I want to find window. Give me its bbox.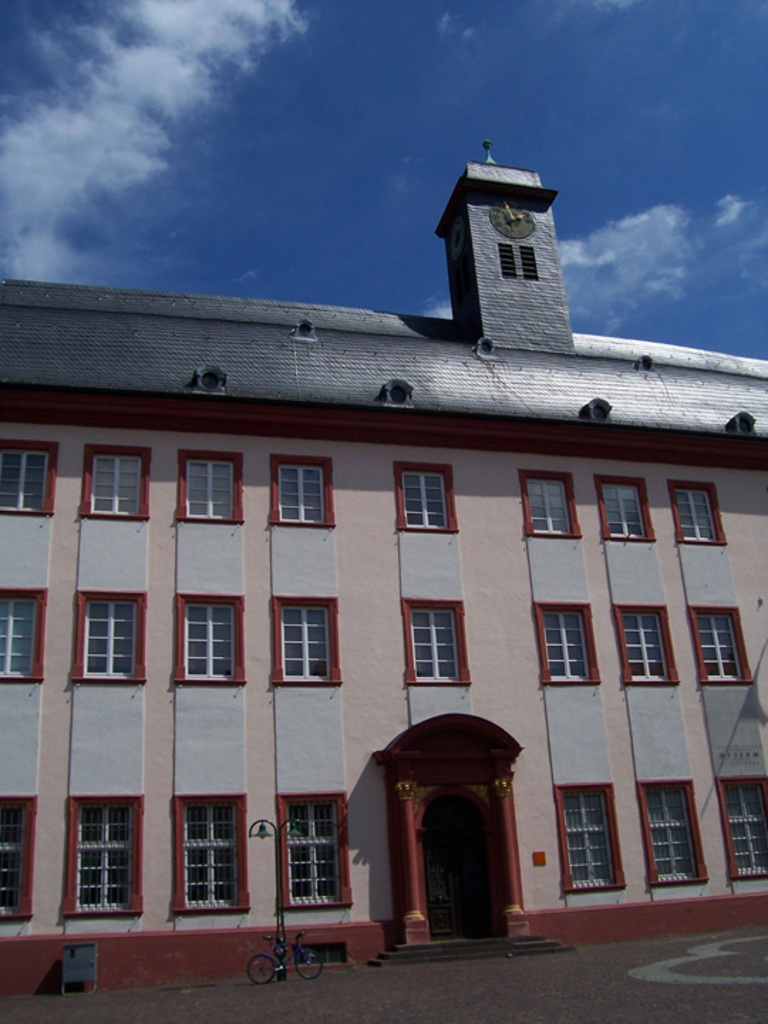
68,792,149,914.
